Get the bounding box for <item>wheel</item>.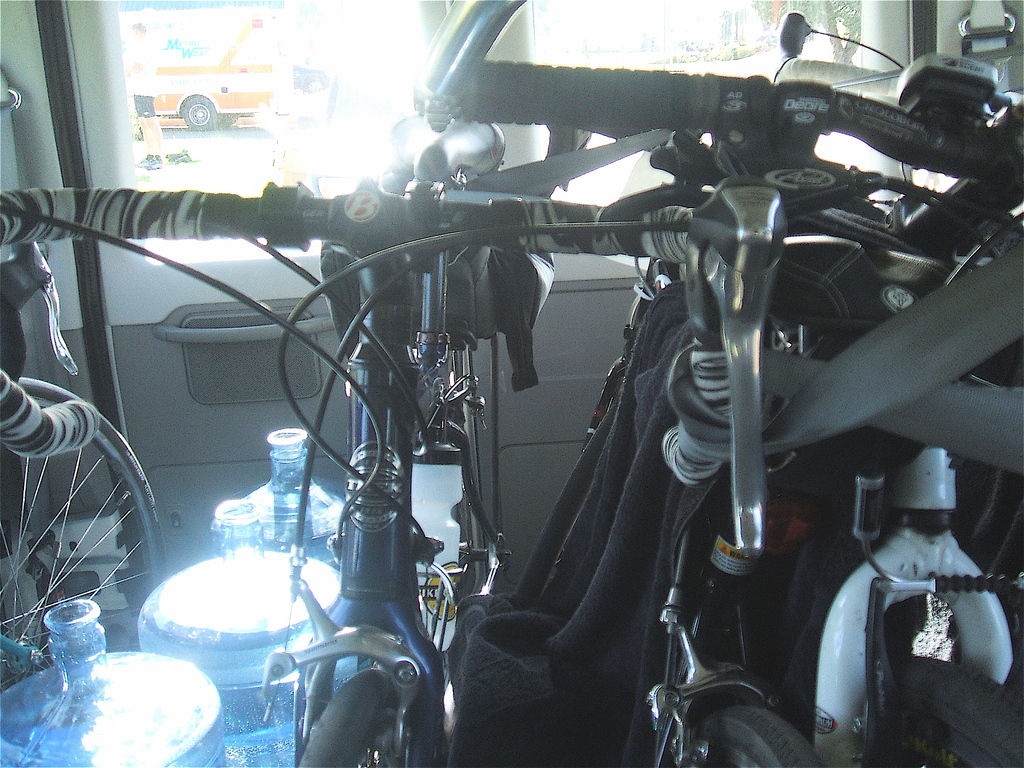
[12, 364, 158, 664].
